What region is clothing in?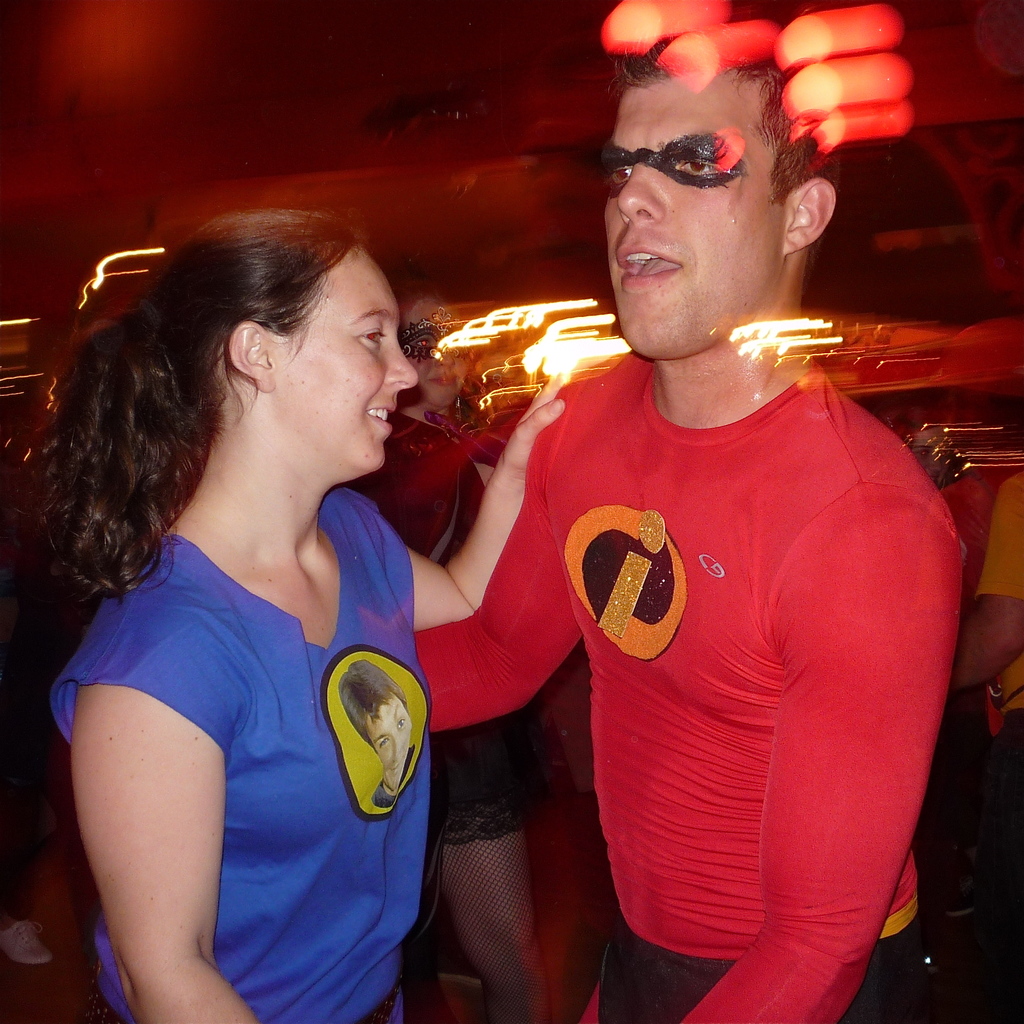
bbox=[415, 344, 966, 1023].
